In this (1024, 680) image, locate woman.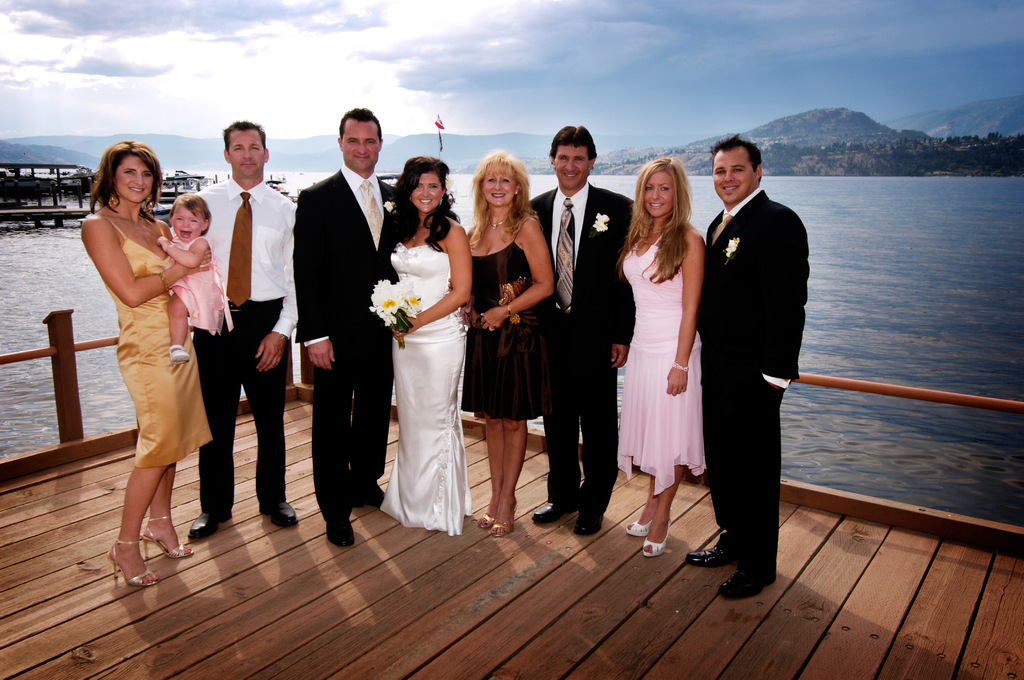
Bounding box: <region>372, 155, 470, 553</region>.
